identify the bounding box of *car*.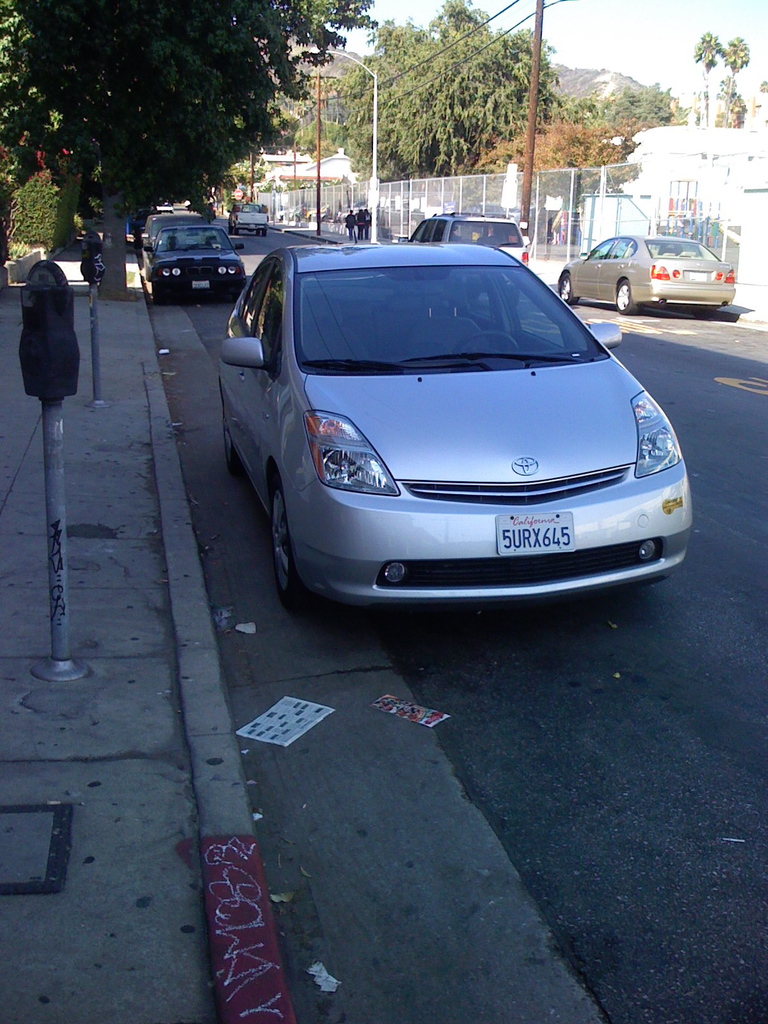
<bbox>133, 207, 154, 237</bbox>.
